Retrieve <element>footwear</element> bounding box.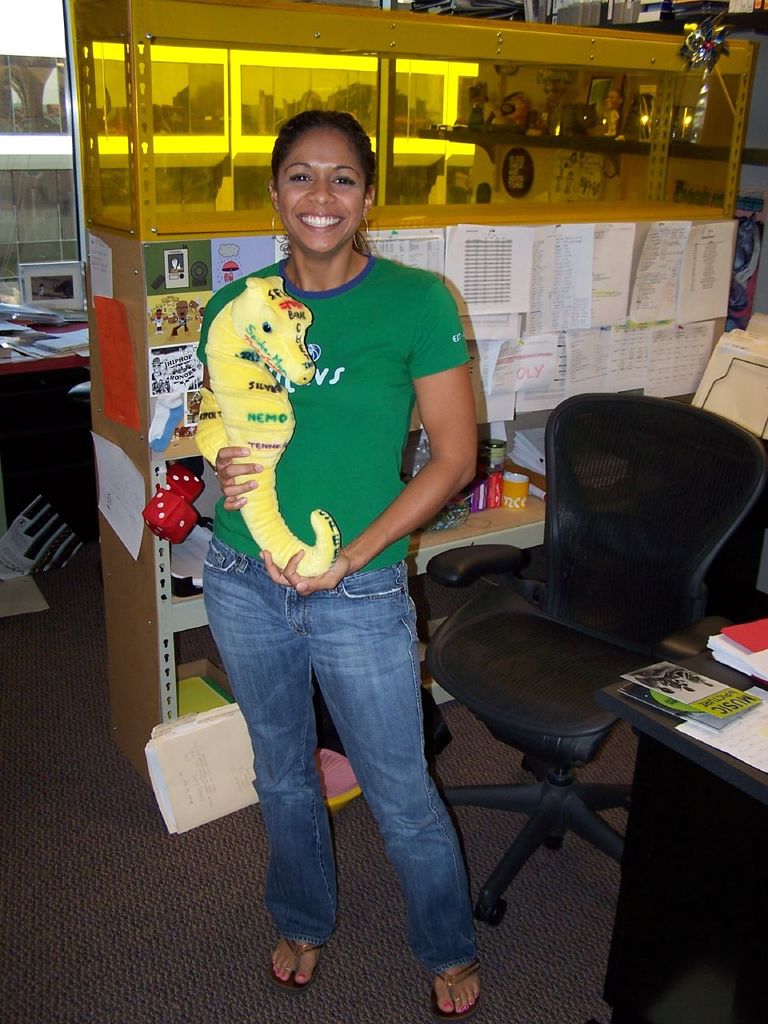
Bounding box: Rect(422, 962, 481, 1017).
